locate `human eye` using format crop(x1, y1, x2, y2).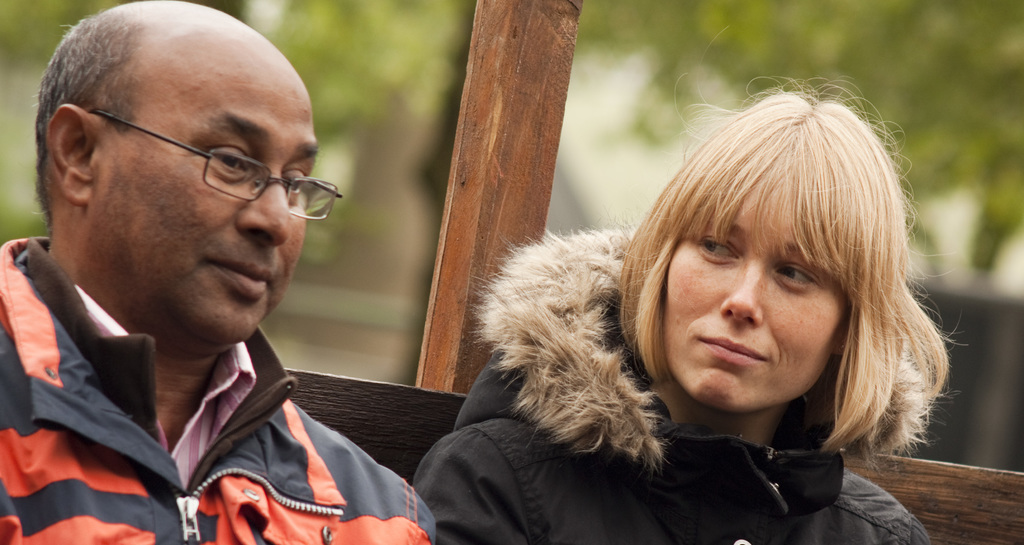
crop(200, 146, 248, 180).
